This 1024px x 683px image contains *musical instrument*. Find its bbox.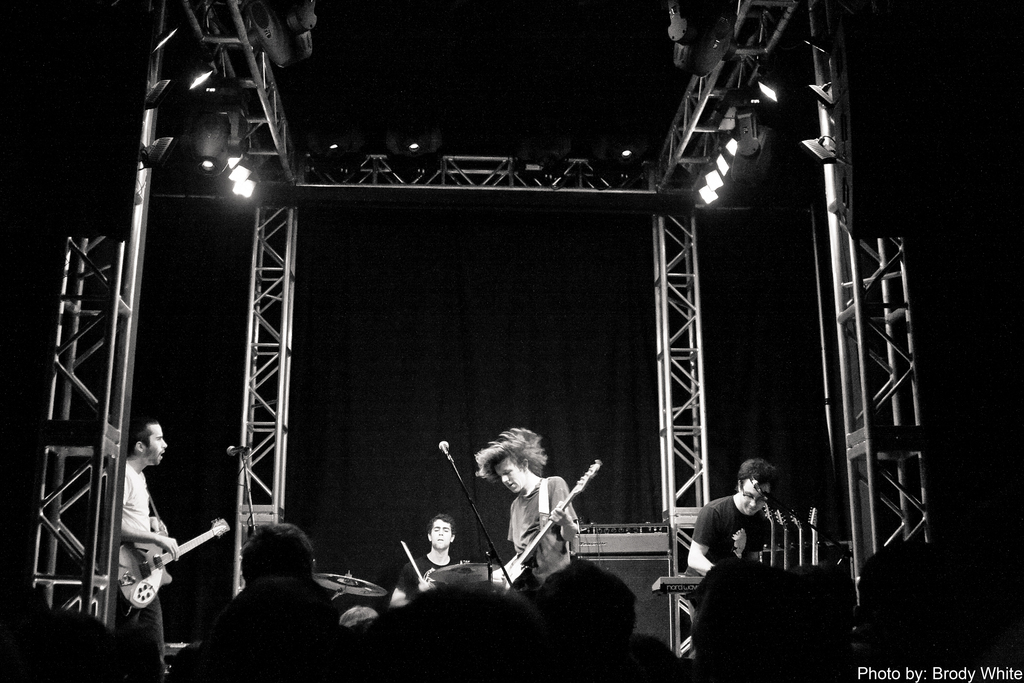
pyautogui.locateOnScreen(645, 566, 719, 597).
